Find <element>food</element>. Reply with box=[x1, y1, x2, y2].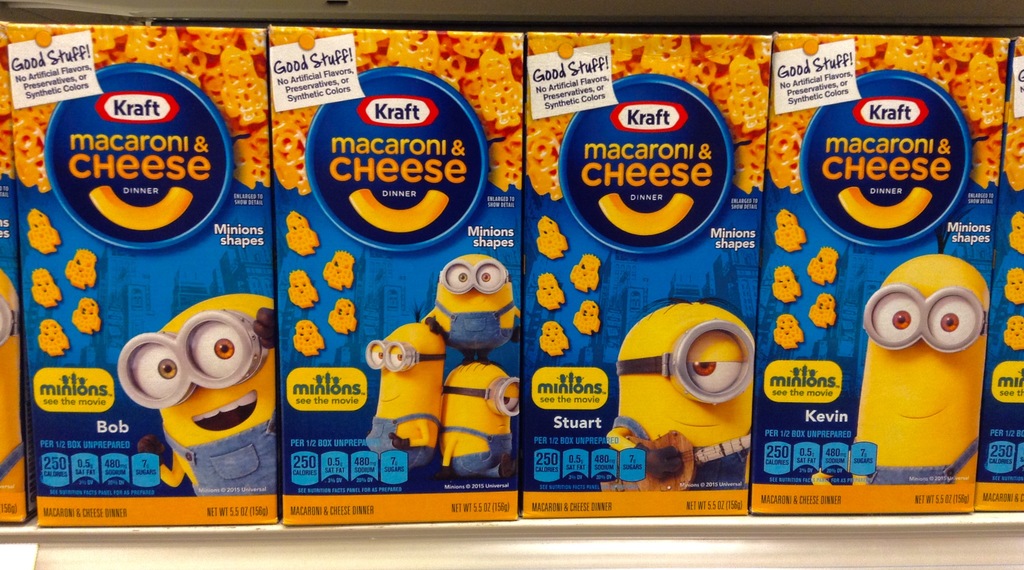
box=[38, 319, 68, 360].
